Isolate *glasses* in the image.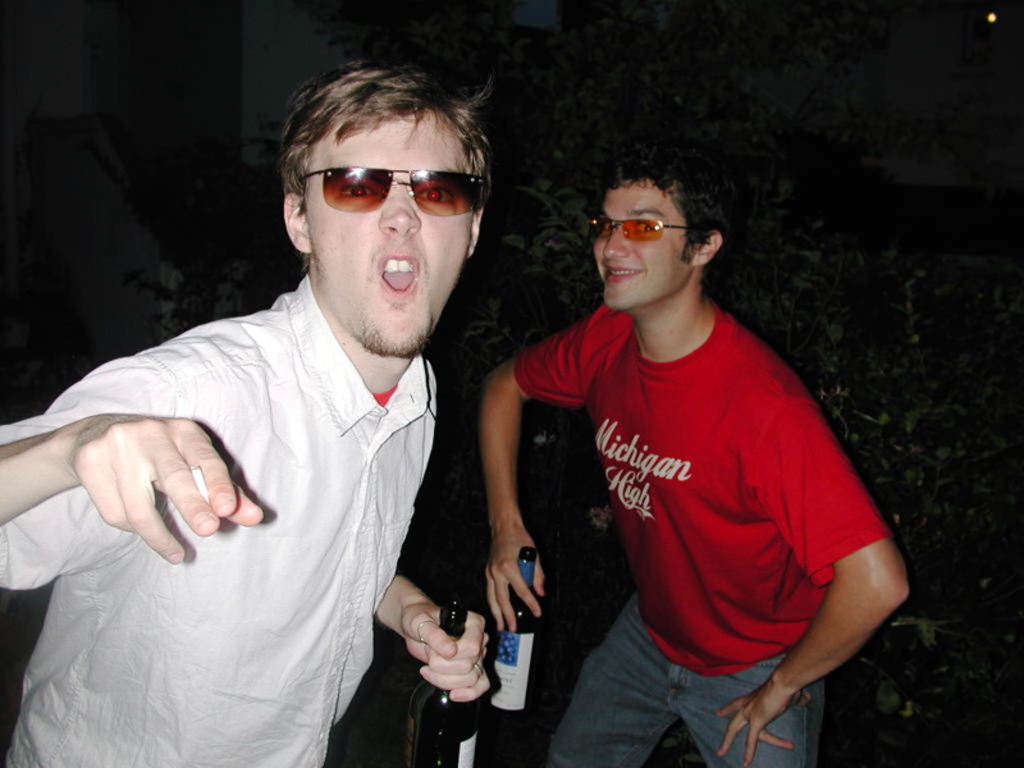
Isolated region: <bbox>302, 157, 483, 214</bbox>.
